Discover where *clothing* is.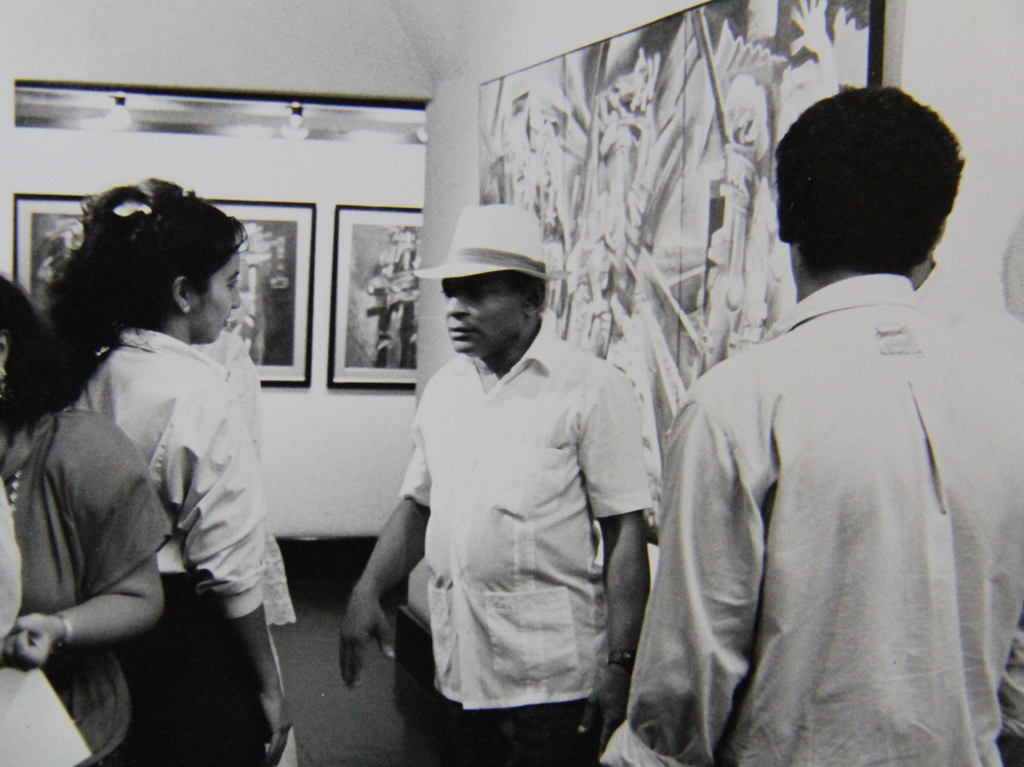
Discovered at left=659, top=217, right=998, bottom=750.
